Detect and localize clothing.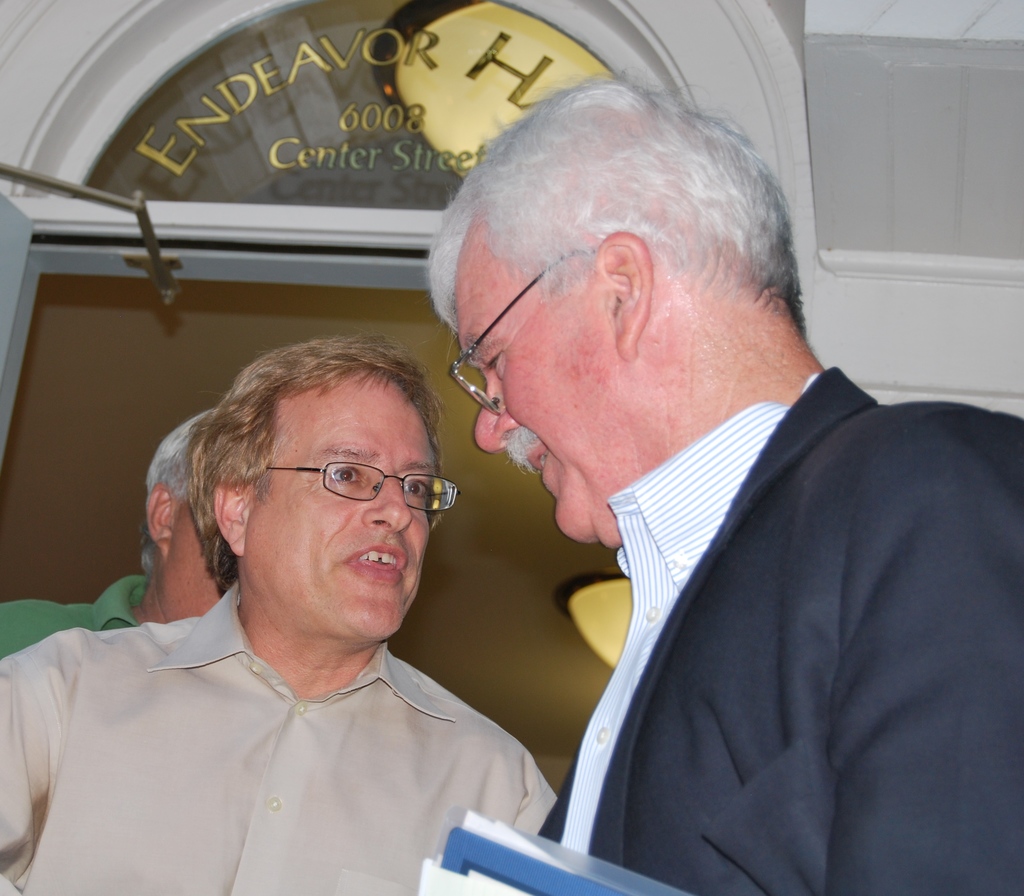
Localized at bbox=[1, 573, 560, 895].
